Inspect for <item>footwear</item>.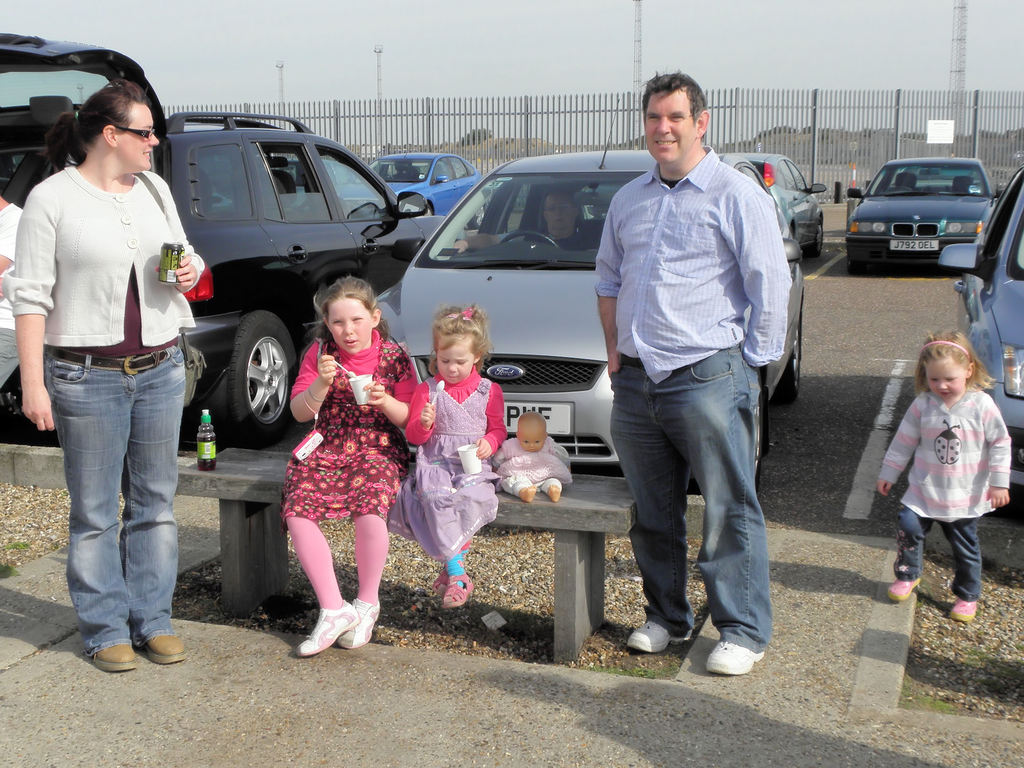
Inspection: <bbox>890, 574, 925, 602</bbox>.
